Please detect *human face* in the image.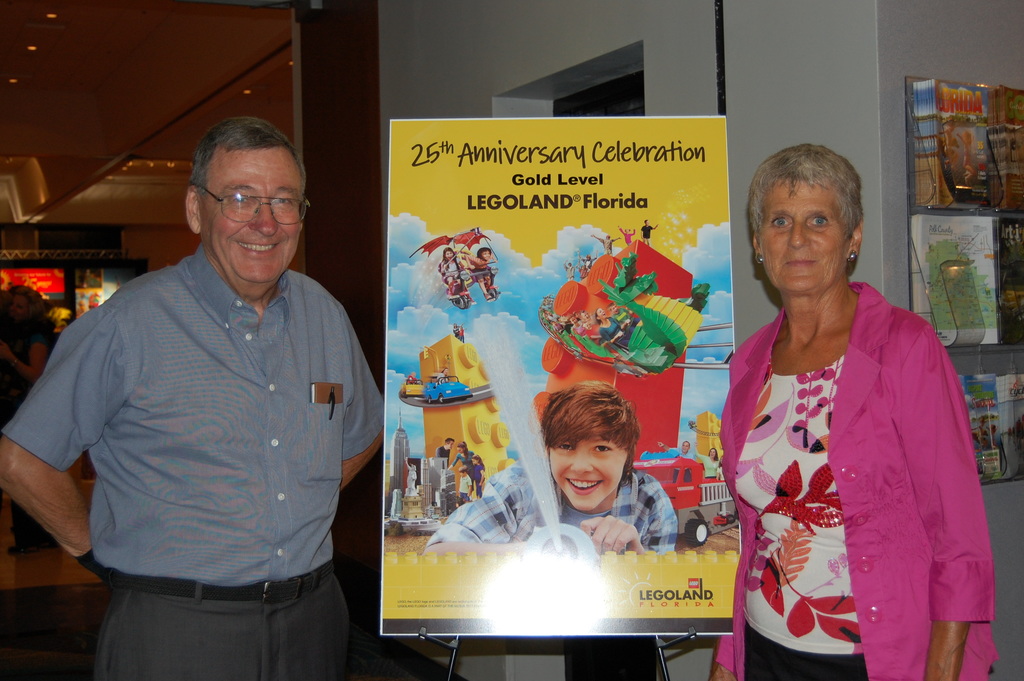
445 247 454 261.
